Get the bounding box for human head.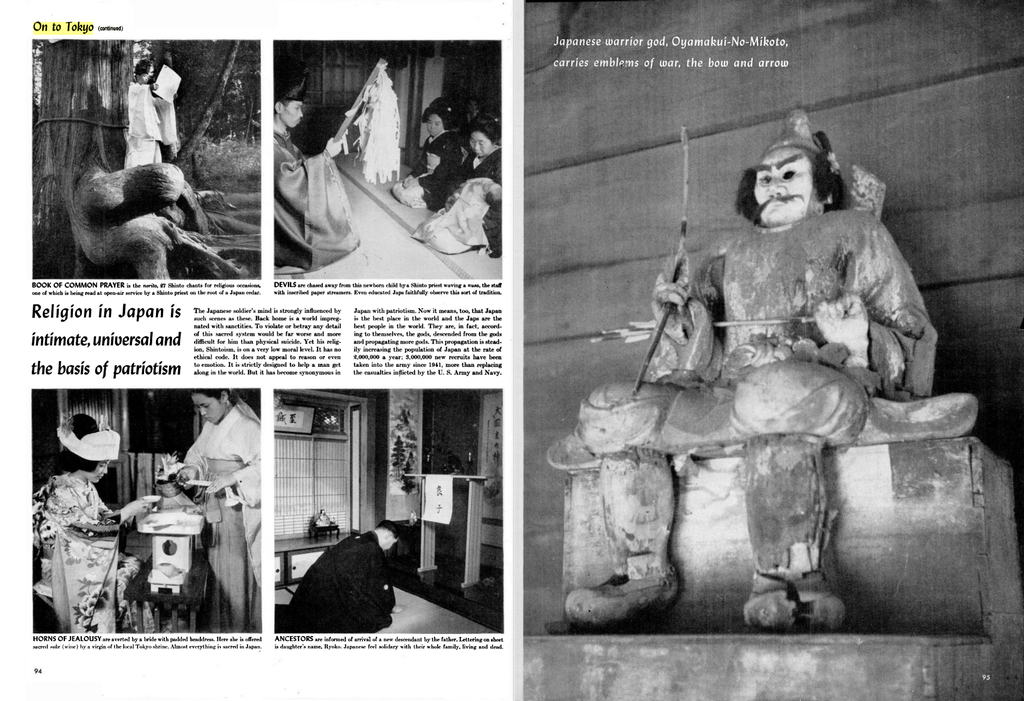
274 90 304 125.
